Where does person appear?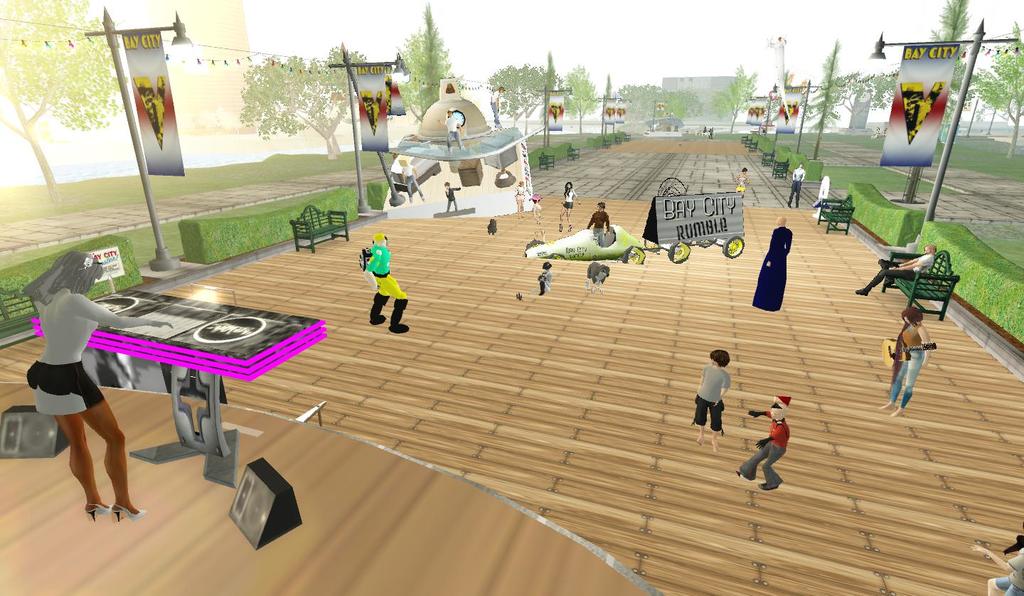
Appears at (533,194,544,242).
